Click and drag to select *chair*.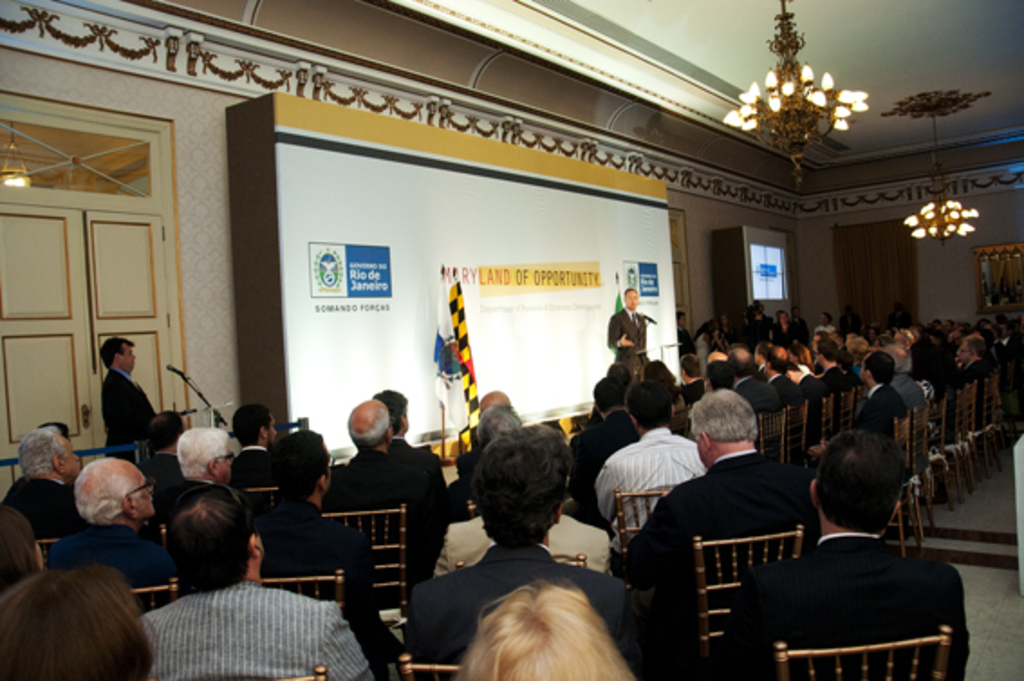
Selection: 816/399/836/450.
